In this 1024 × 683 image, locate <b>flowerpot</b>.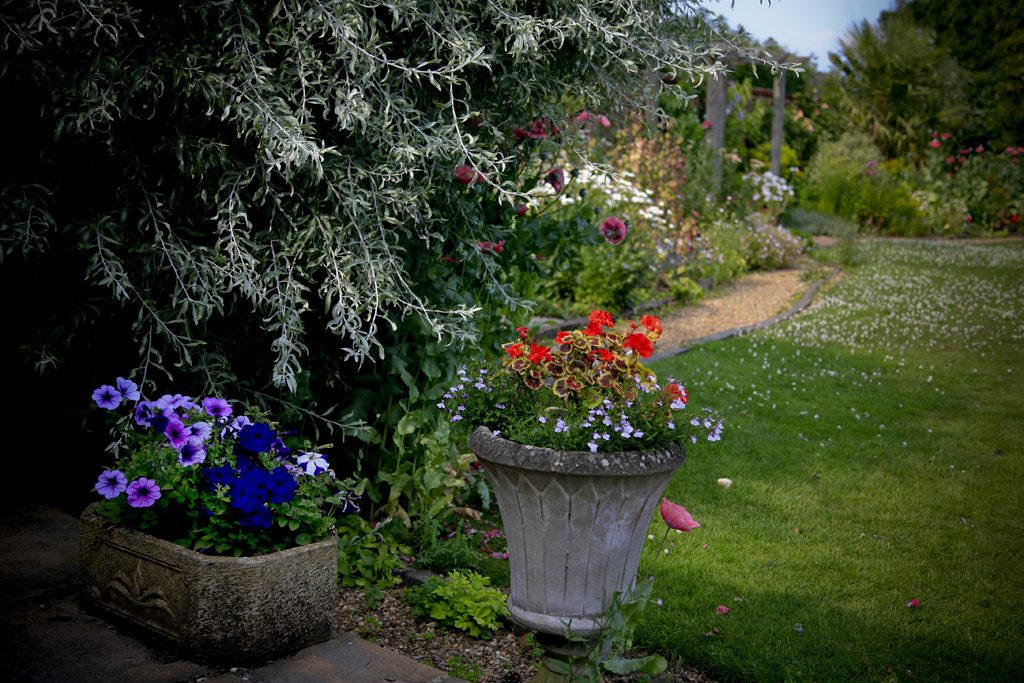
Bounding box: <region>82, 498, 339, 669</region>.
